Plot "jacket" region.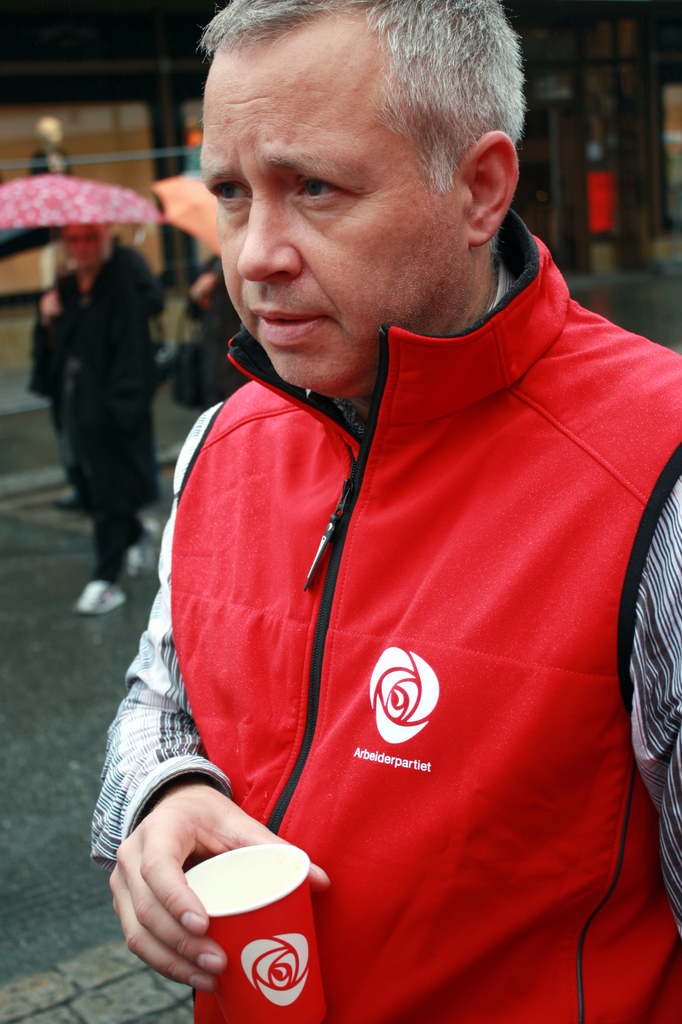
Plotted at {"x1": 117, "y1": 110, "x2": 670, "y2": 1023}.
